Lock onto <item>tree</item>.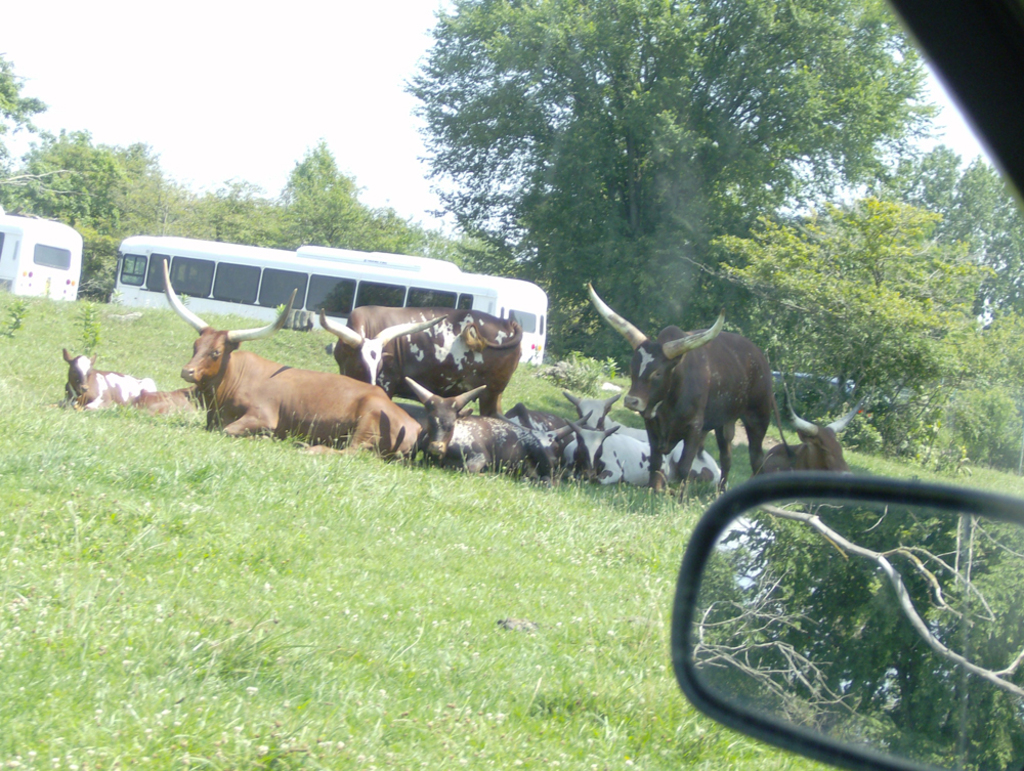
Locked: pyautogui.locateOnScreen(870, 157, 948, 212).
